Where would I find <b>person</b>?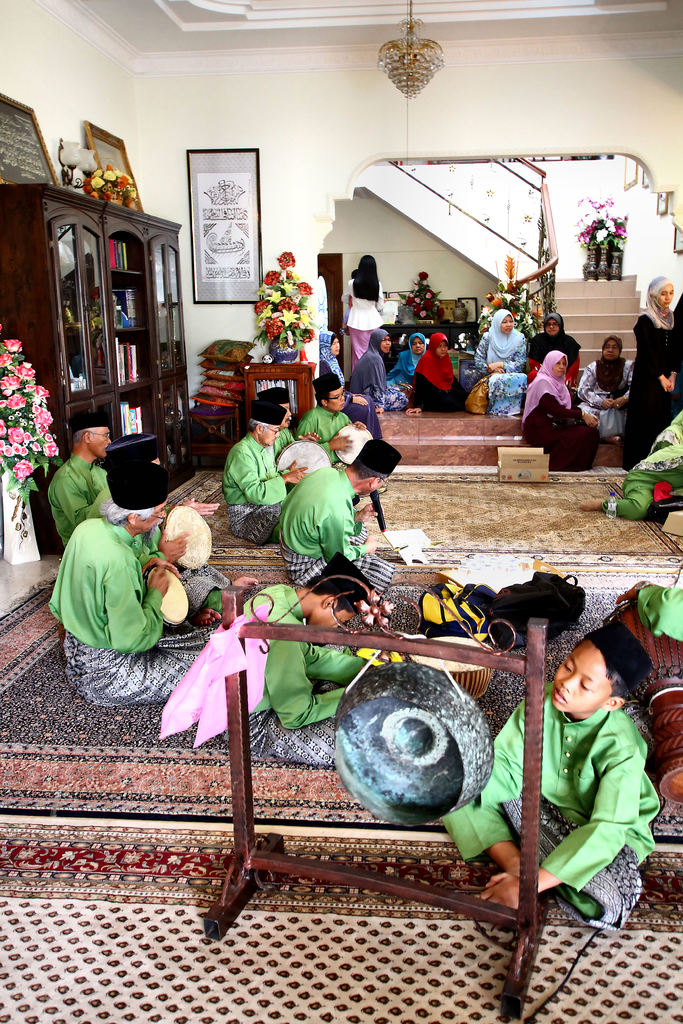
At x1=635, y1=274, x2=682, y2=451.
